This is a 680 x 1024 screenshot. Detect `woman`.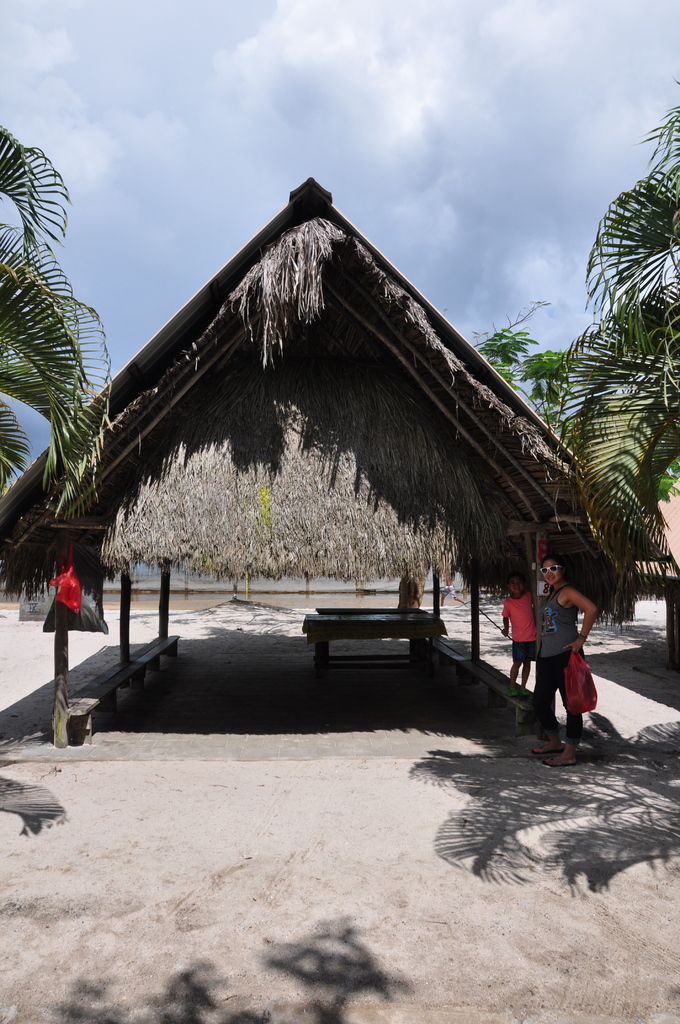
{"left": 526, "top": 554, "right": 611, "bottom": 766}.
